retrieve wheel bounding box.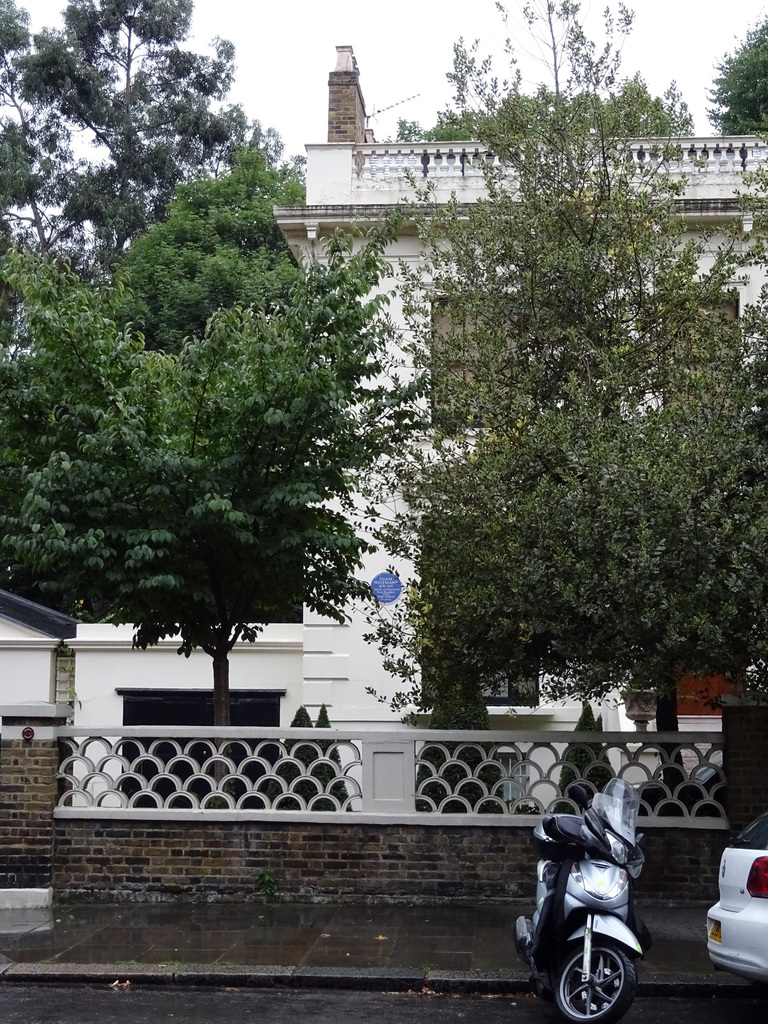
Bounding box: region(557, 924, 643, 1012).
